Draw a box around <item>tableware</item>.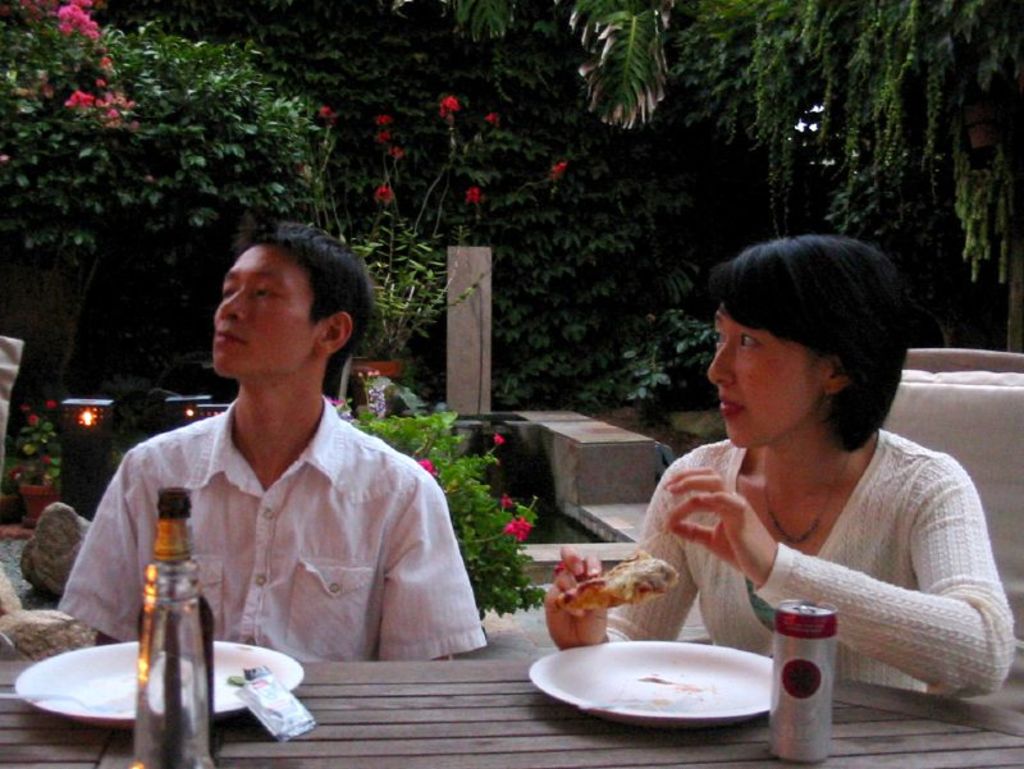
{"left": 541, "top": 650, "right": 781, "bottom": 732}.
